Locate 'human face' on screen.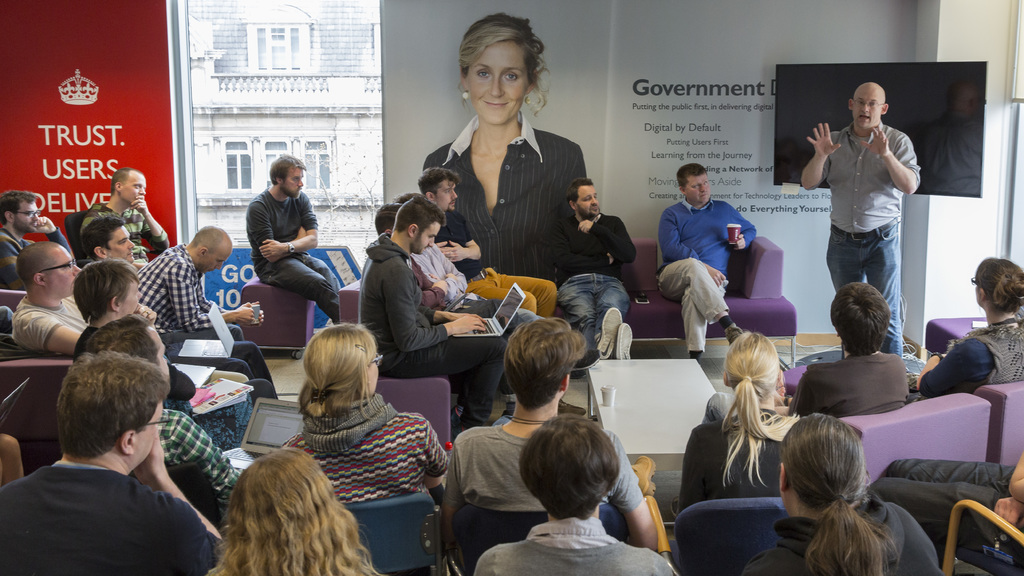
On screen at <region>200, 243, 227, 272</region>.
